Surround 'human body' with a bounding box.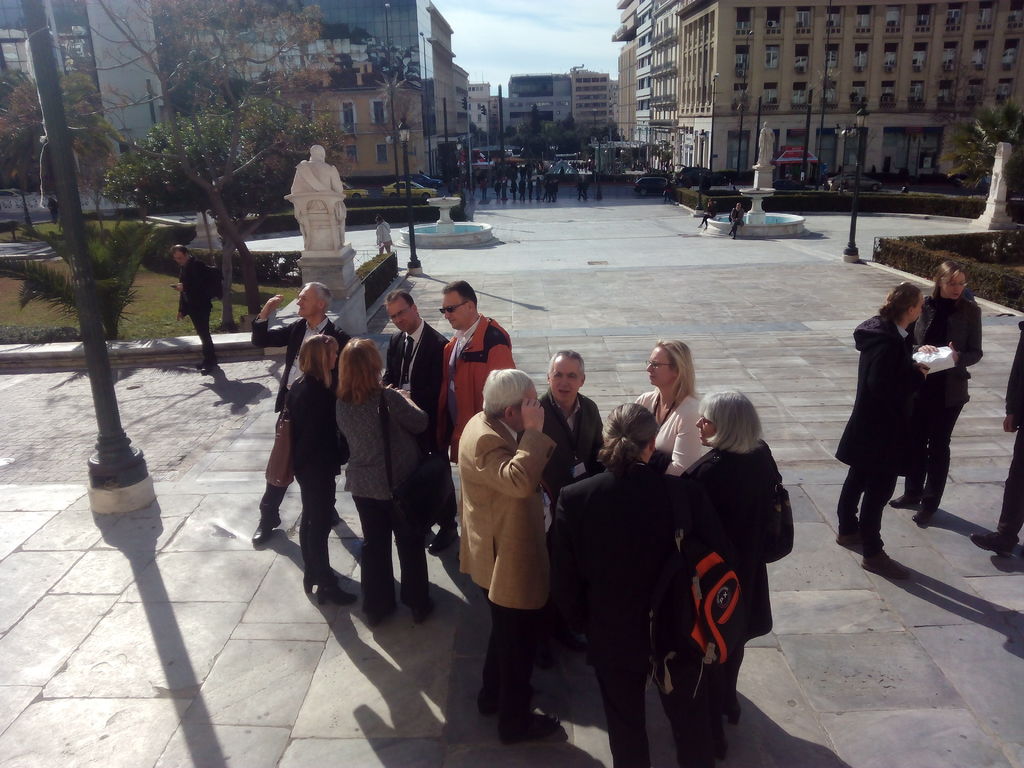
(171, 259, 221, 373).
